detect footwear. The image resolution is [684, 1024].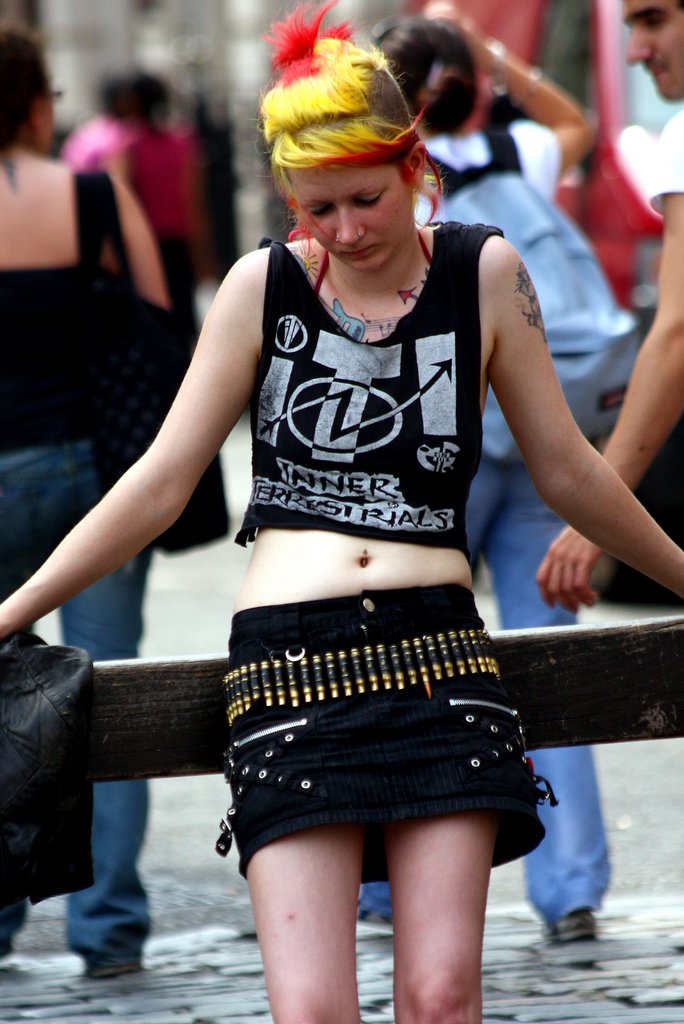
{"left": 70, "top": 919, "right": 143, "bottom": 968}.
